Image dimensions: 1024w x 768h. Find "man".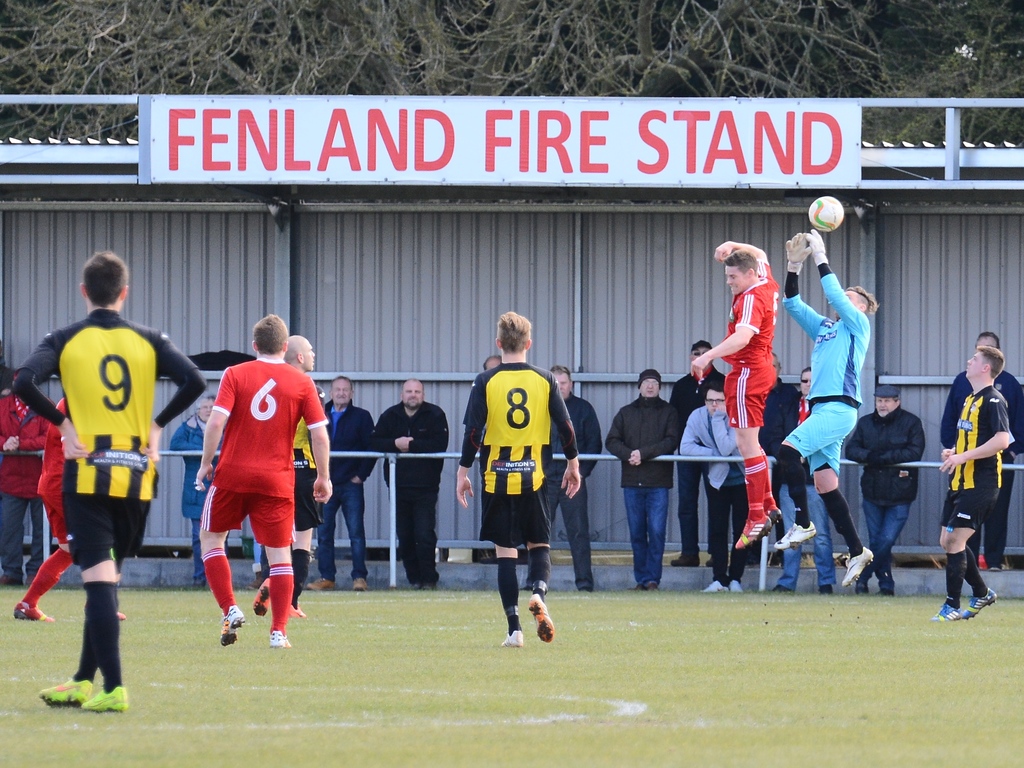
l=931, t=347, r=1011, b=623.
